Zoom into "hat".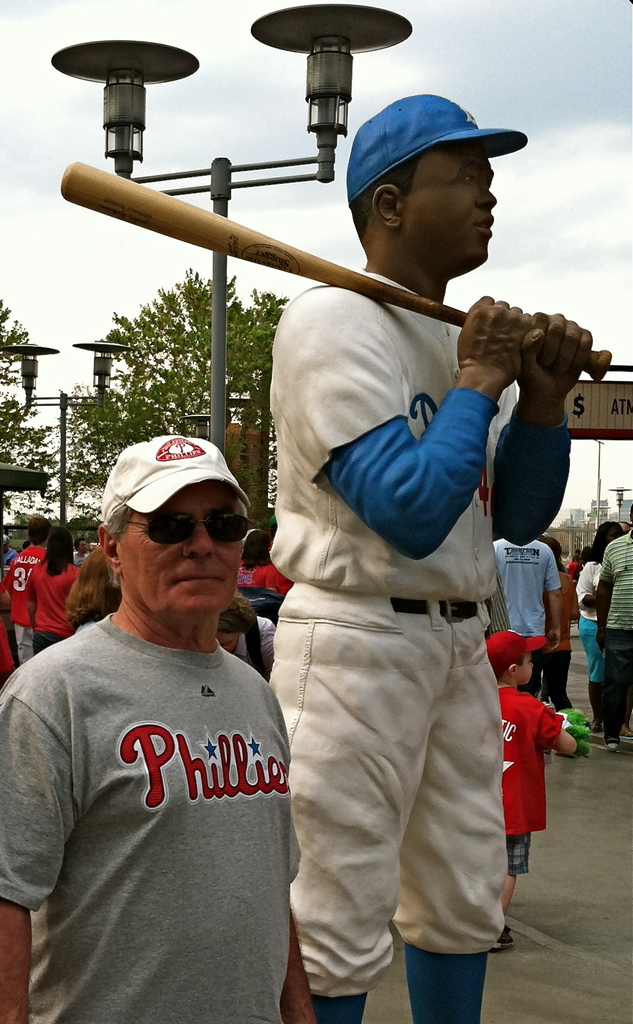
Zoom target: {"x1": 347, "y1": 92, "x2": 529, "y2": 207}.
